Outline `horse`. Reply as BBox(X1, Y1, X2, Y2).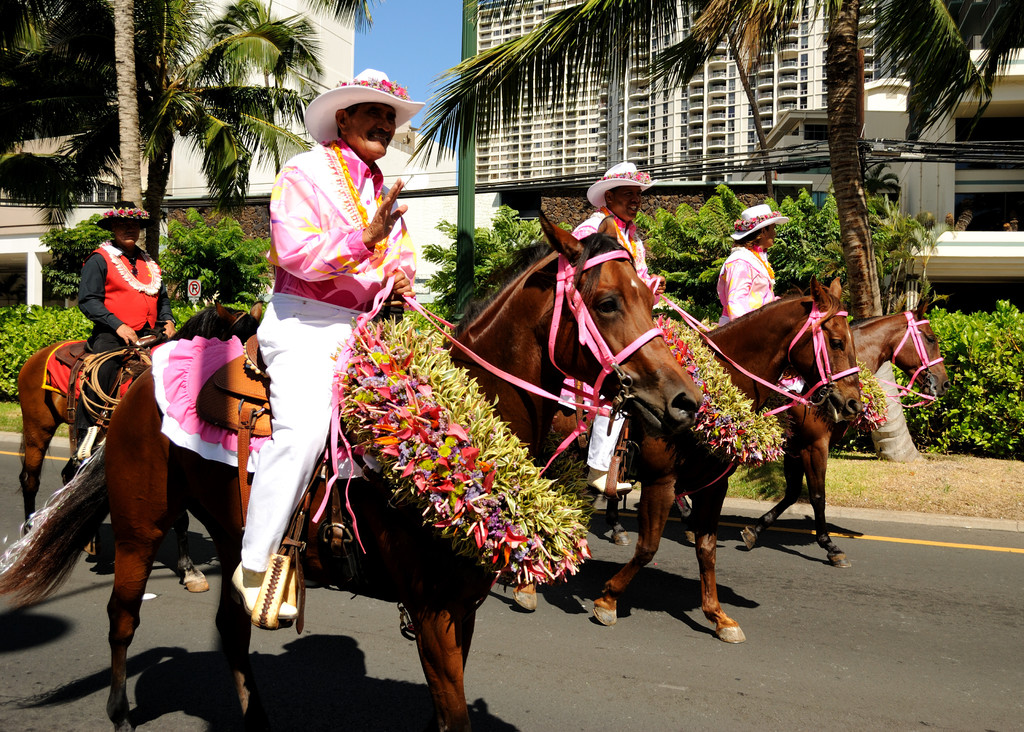
BBox(0, 207, 705, 731).
